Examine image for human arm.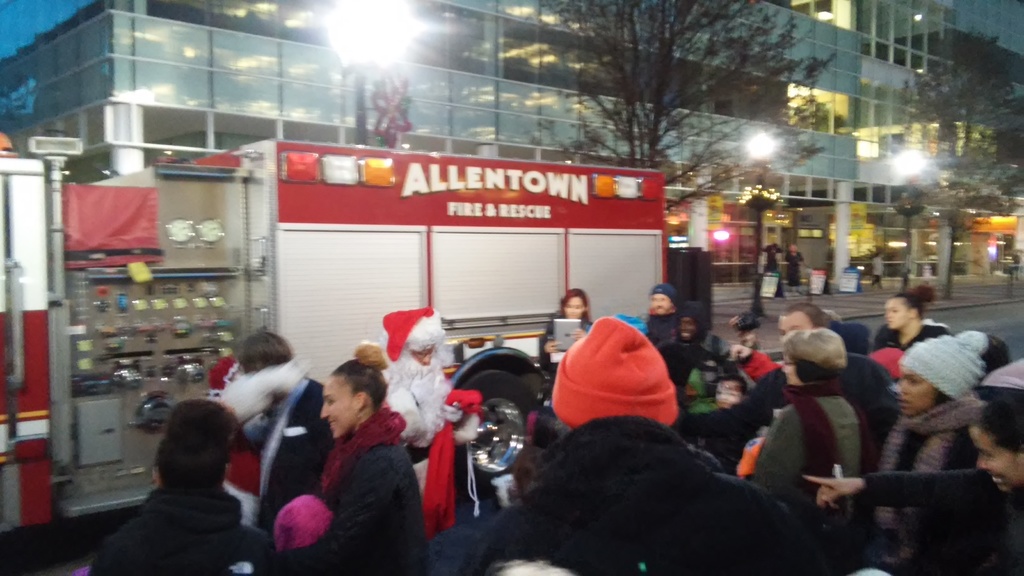
Examination result: box=[574, 330, 584, 342].
